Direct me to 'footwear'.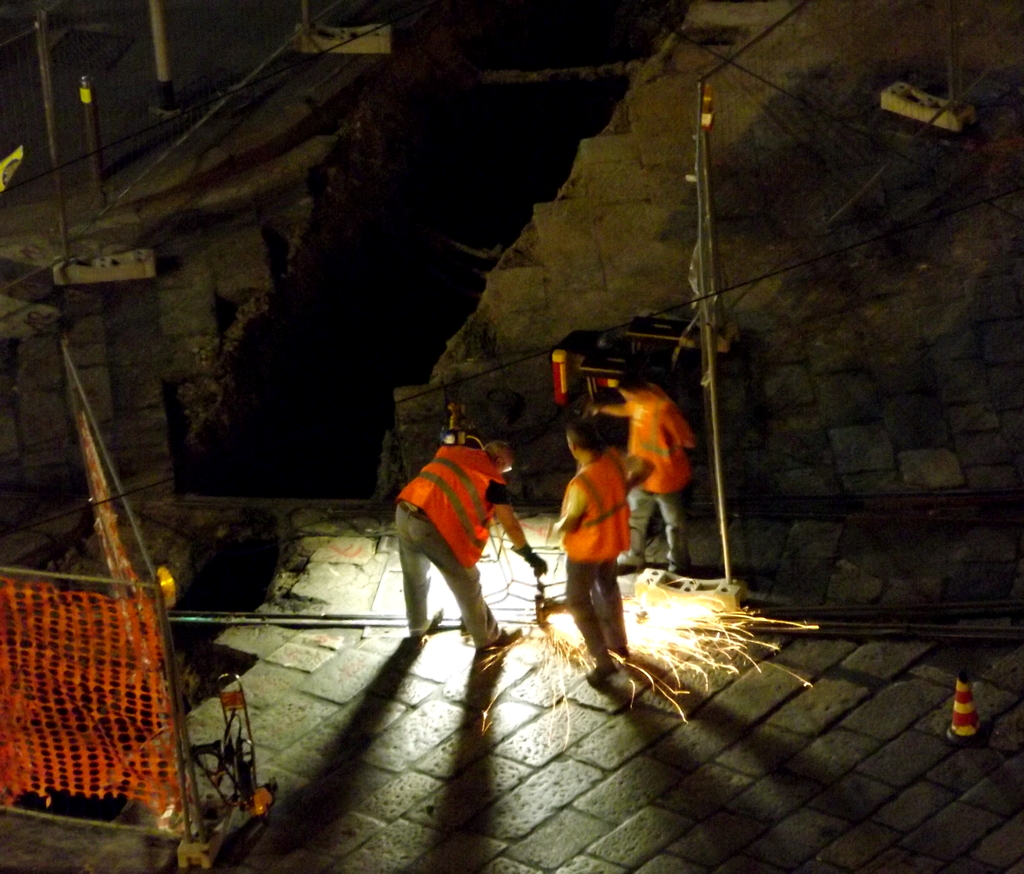
Direction: BBox(666, 566, 692, 584).
